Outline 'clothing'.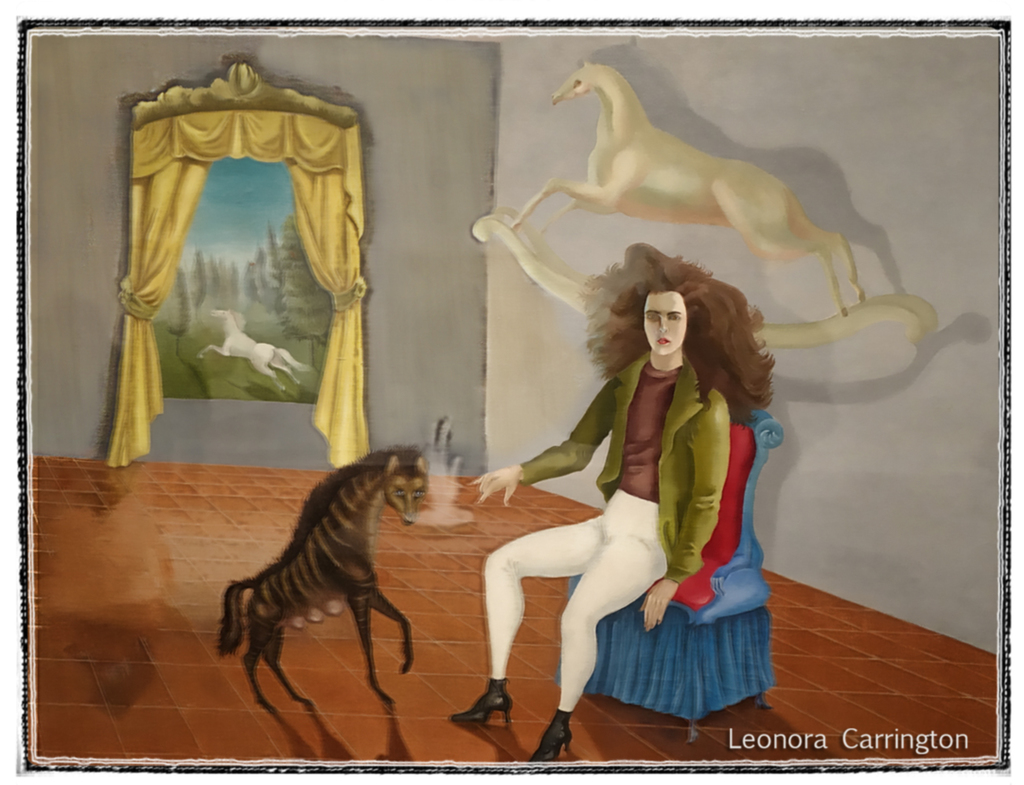
Outline: bbox=(475, 484, 670, 716).
